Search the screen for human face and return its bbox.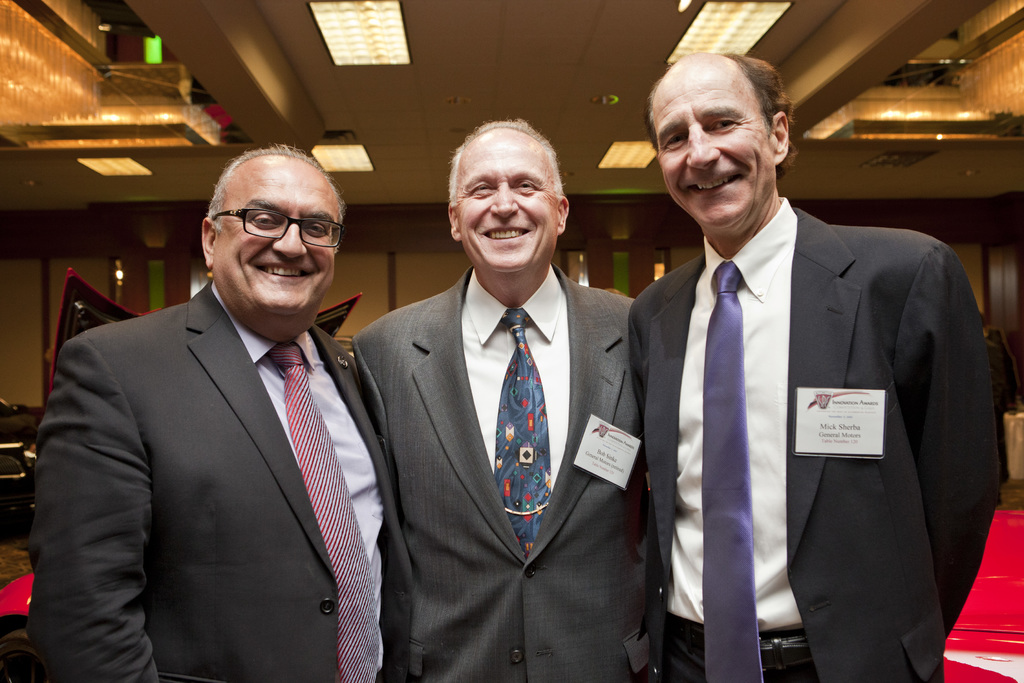
Found: detection(650, 73, 774, 227).
